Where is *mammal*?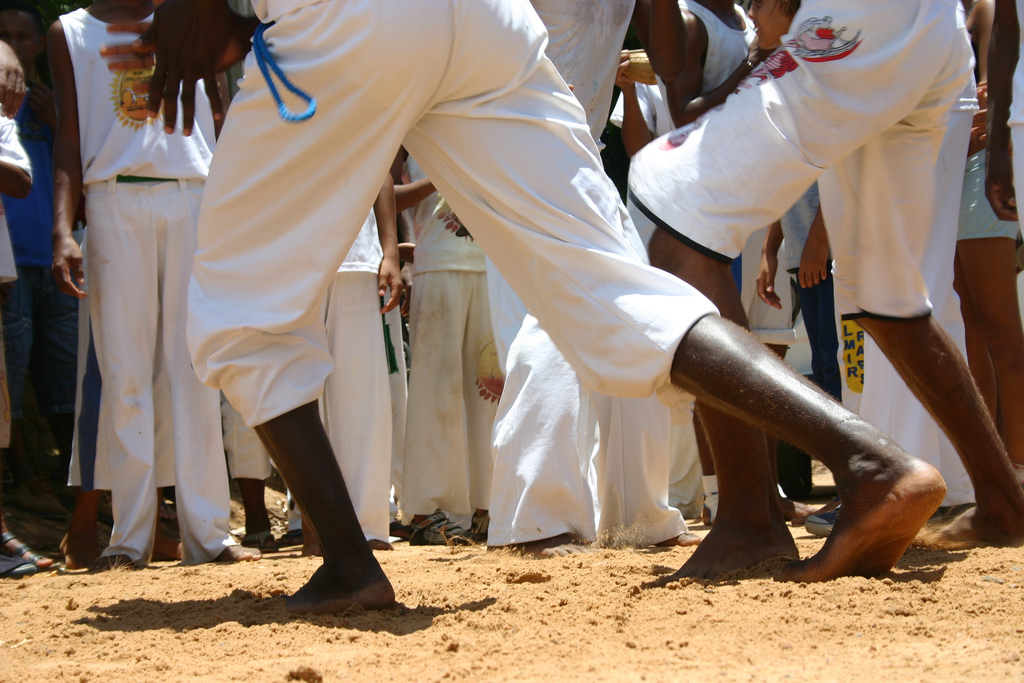
392,144,492,543.
